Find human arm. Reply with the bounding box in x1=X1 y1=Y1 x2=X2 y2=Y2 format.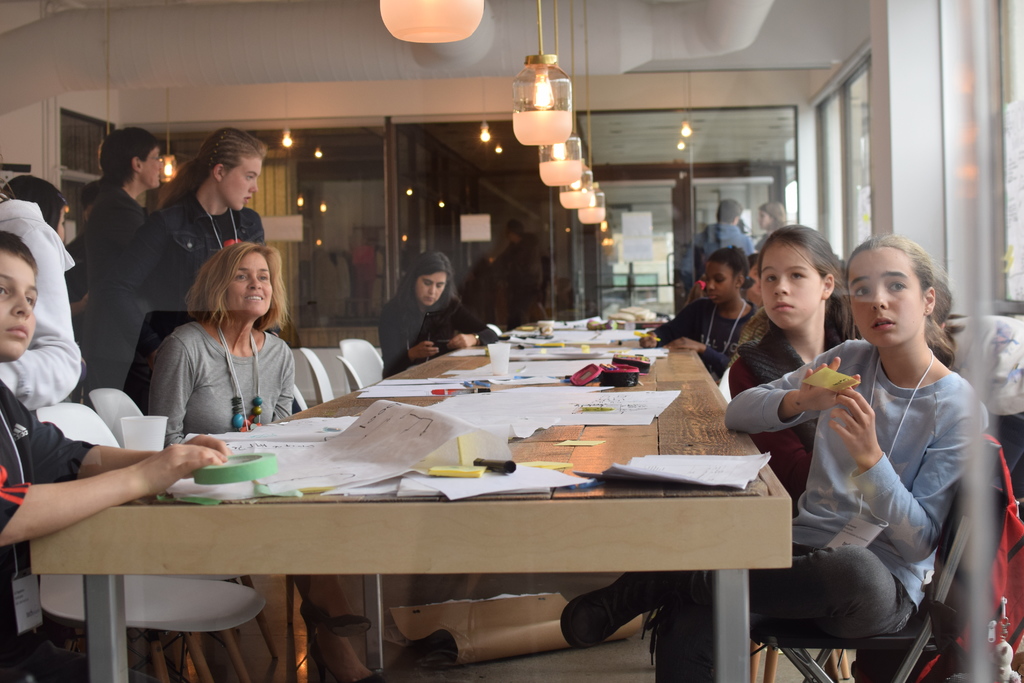
x1=664 y1=334 x2=730 y2=378.
